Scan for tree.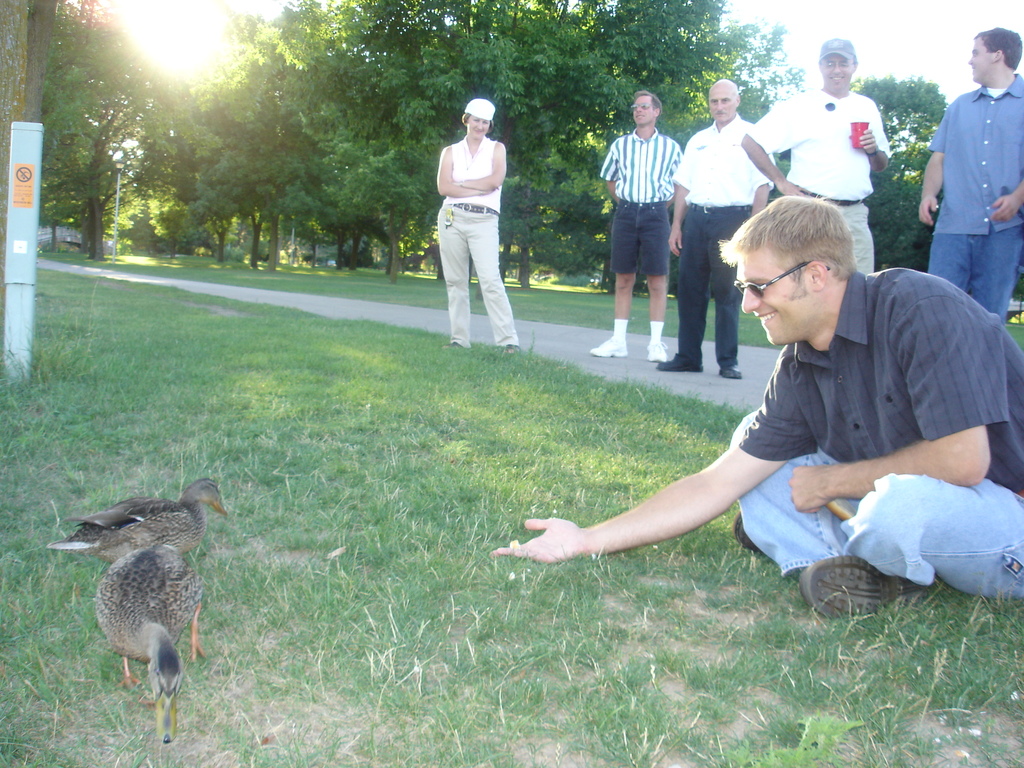
Scan result: <box>297,0,439,267</box>.
